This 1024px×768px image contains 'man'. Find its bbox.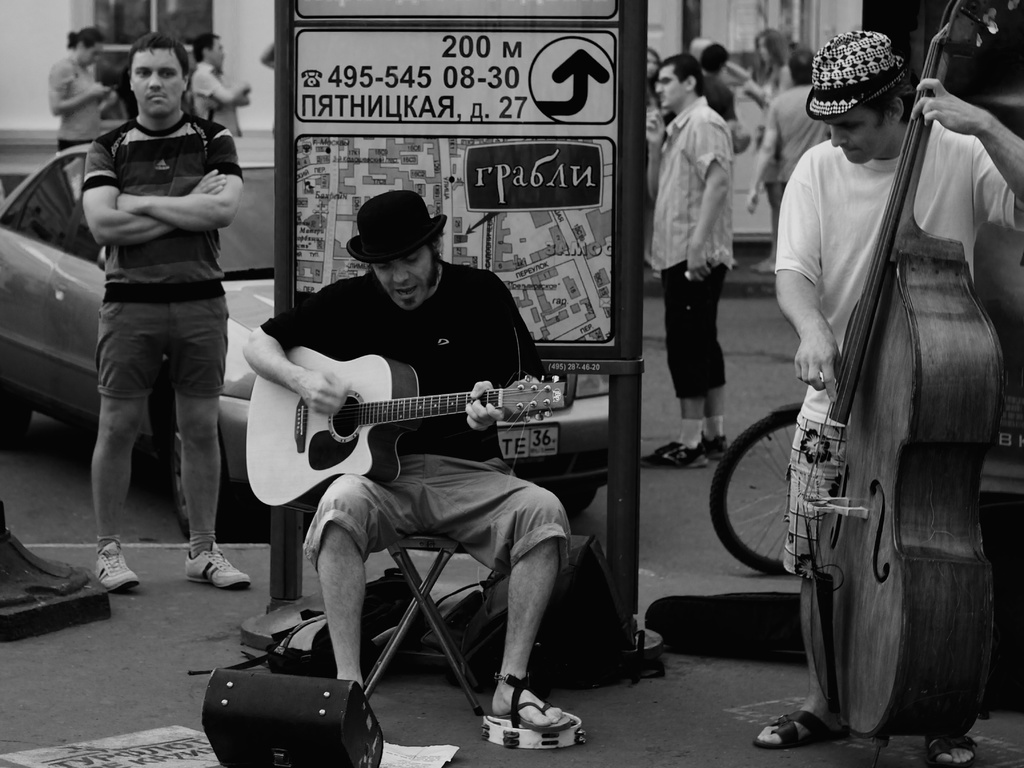
left=241, top=188, right=566, bottom=733.
